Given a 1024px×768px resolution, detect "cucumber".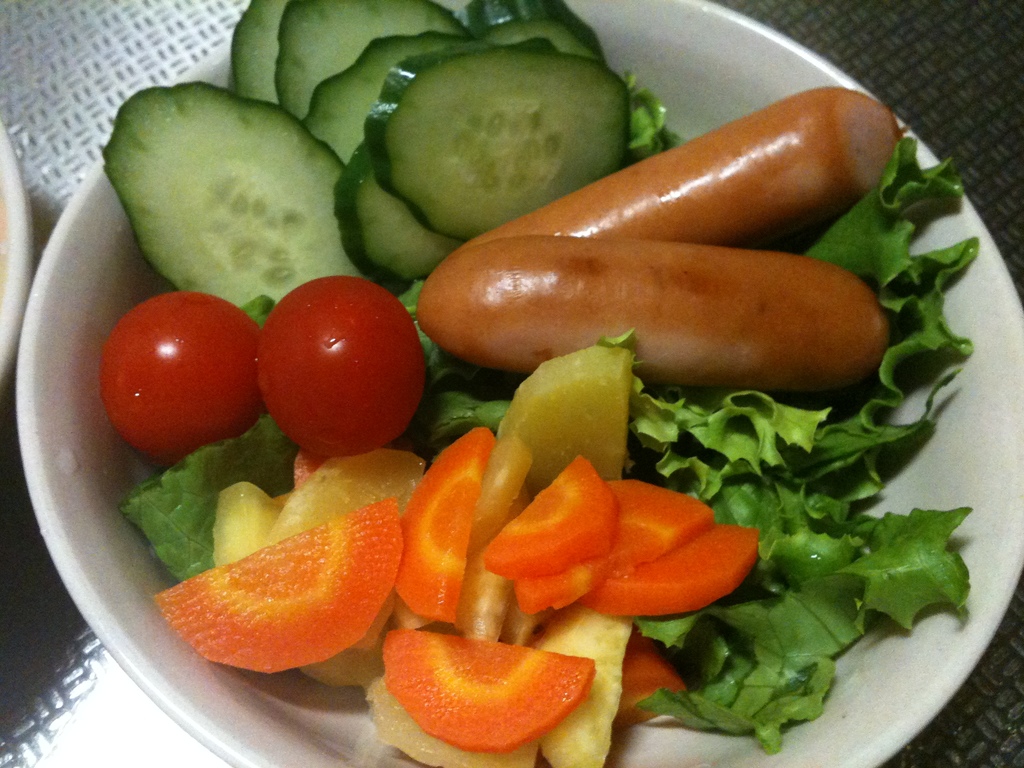
bbox=(273, 0, 474, 124).
